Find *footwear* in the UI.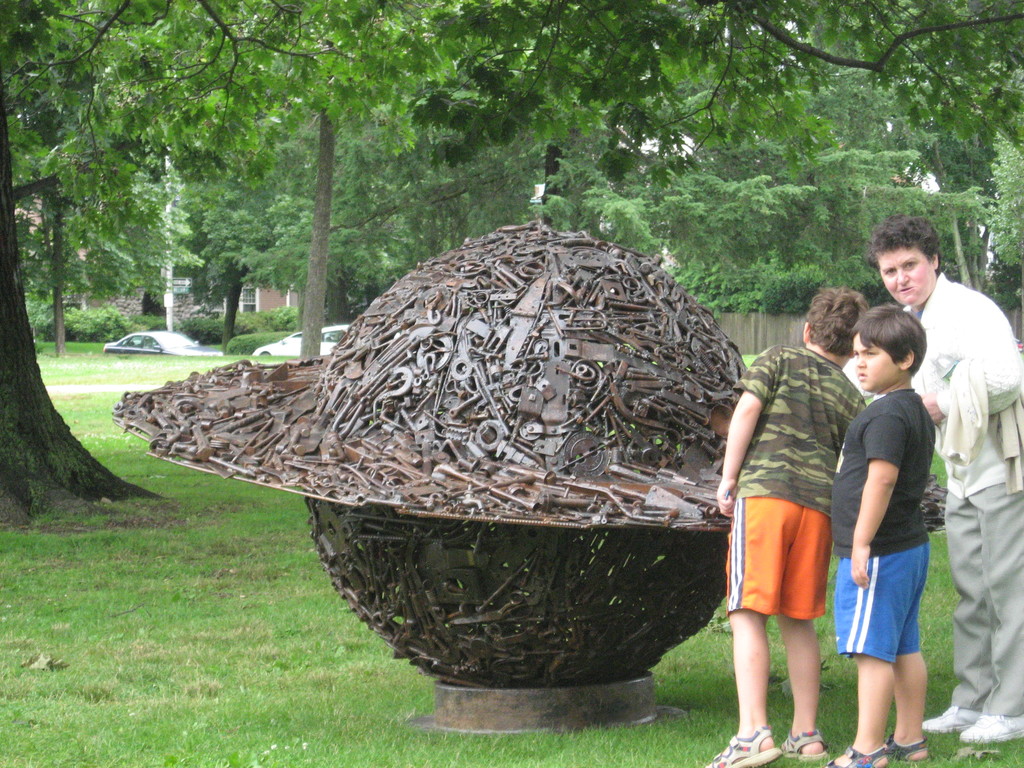
UI element at [961, 708, 1023, 741].
